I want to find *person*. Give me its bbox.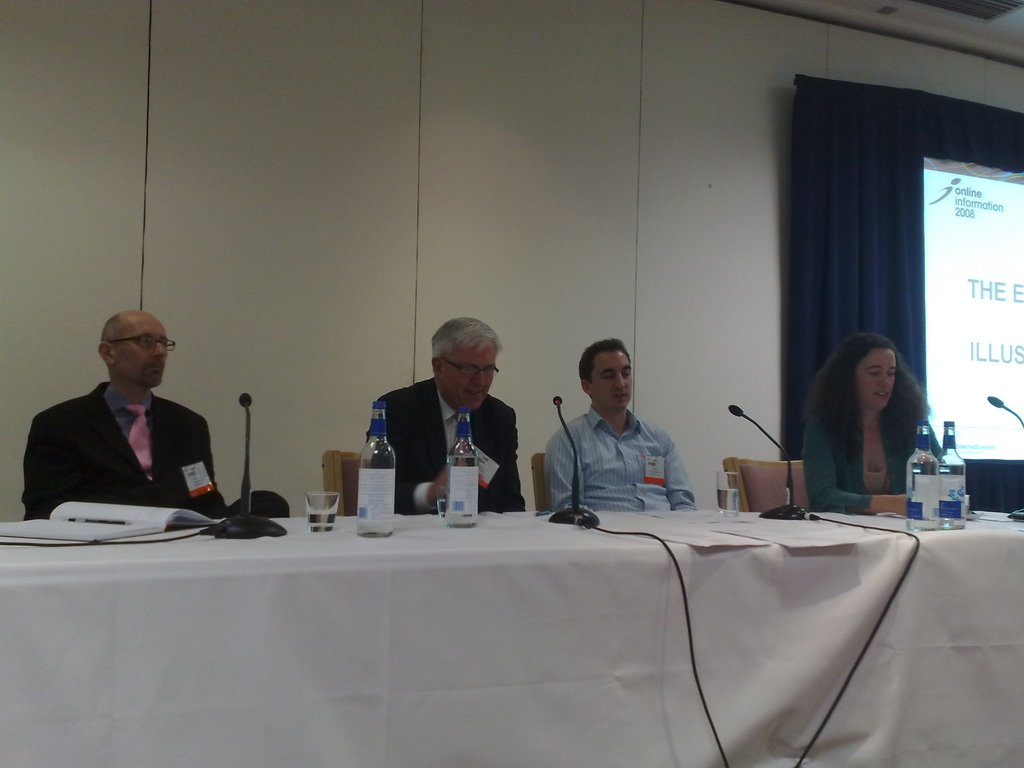
left=800, top=332, right=960, bottom=512.
